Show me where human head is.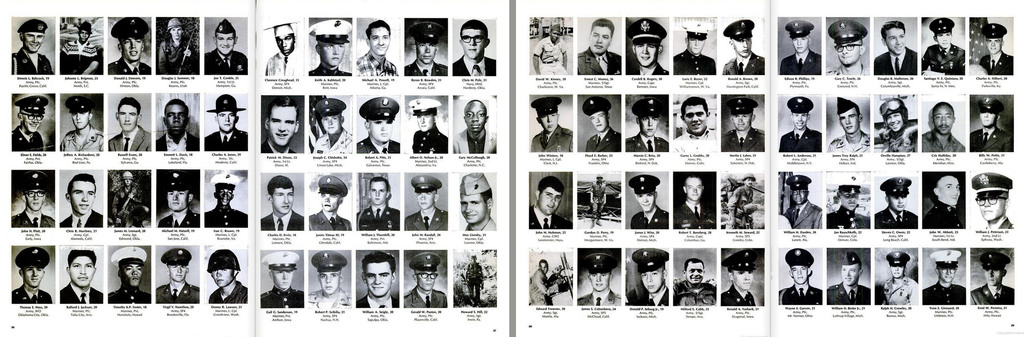
human head is at (365,22,390,56).
